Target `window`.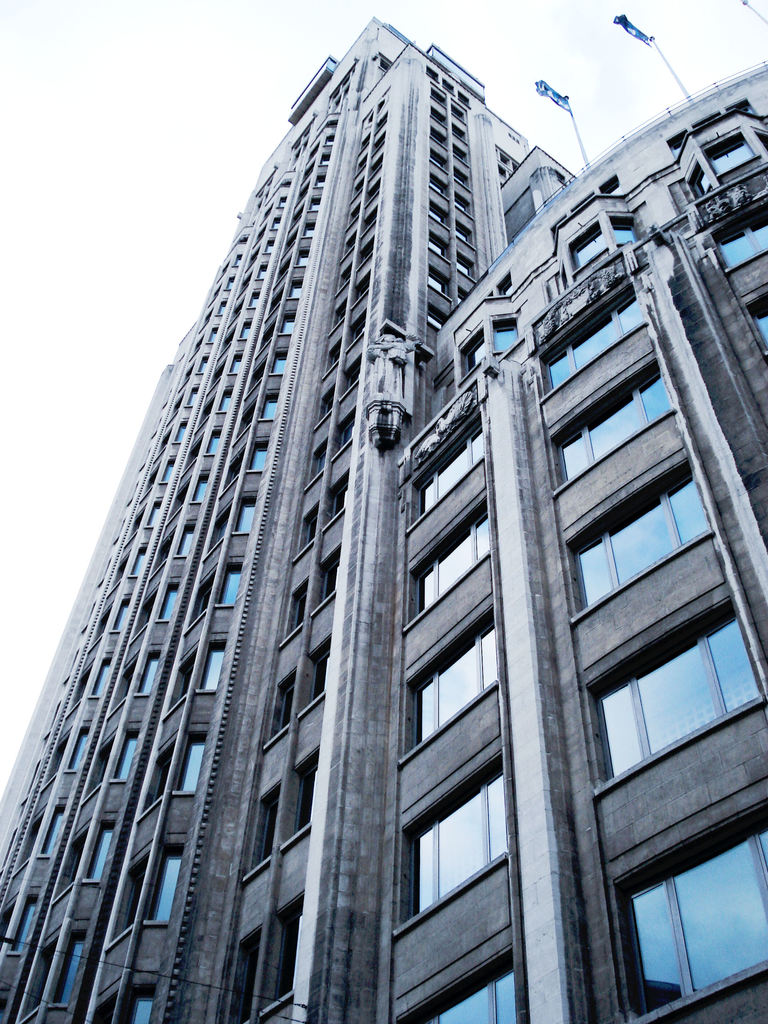
Target region: [left=427, top=64, right=441, bottom=83].
